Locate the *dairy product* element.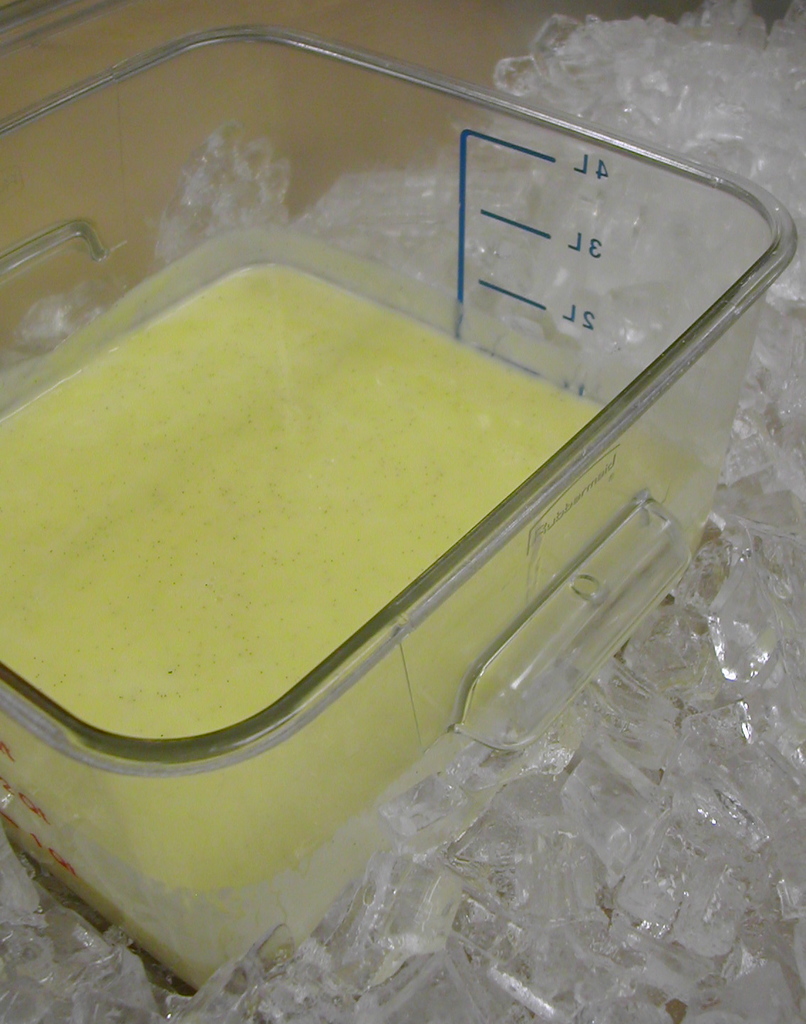
Element bbox: left=0, top=258, right=717, bottom=988.
